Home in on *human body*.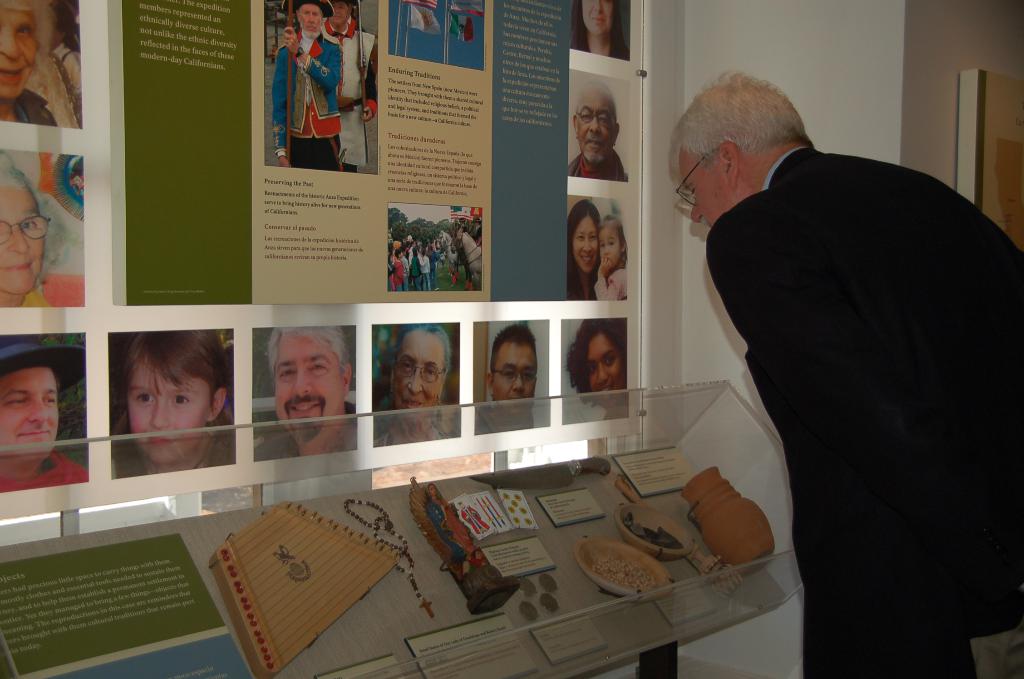
Homed in at detection(706, 145, 1023, 678).
